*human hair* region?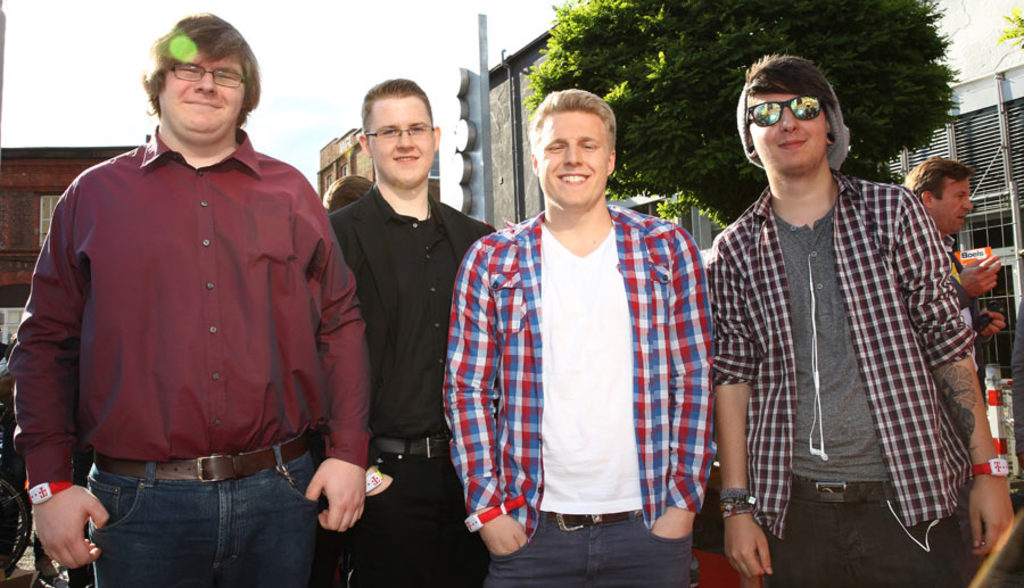
BBox(526, 85, 618, 152)
